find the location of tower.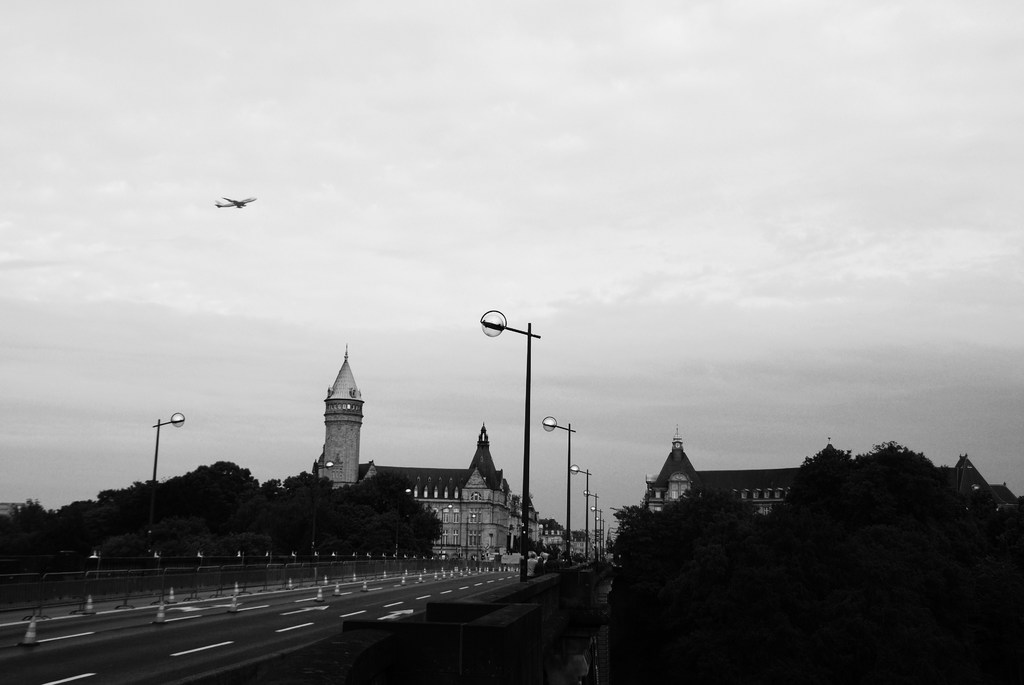
Location: (325, 349, 364, 485).
